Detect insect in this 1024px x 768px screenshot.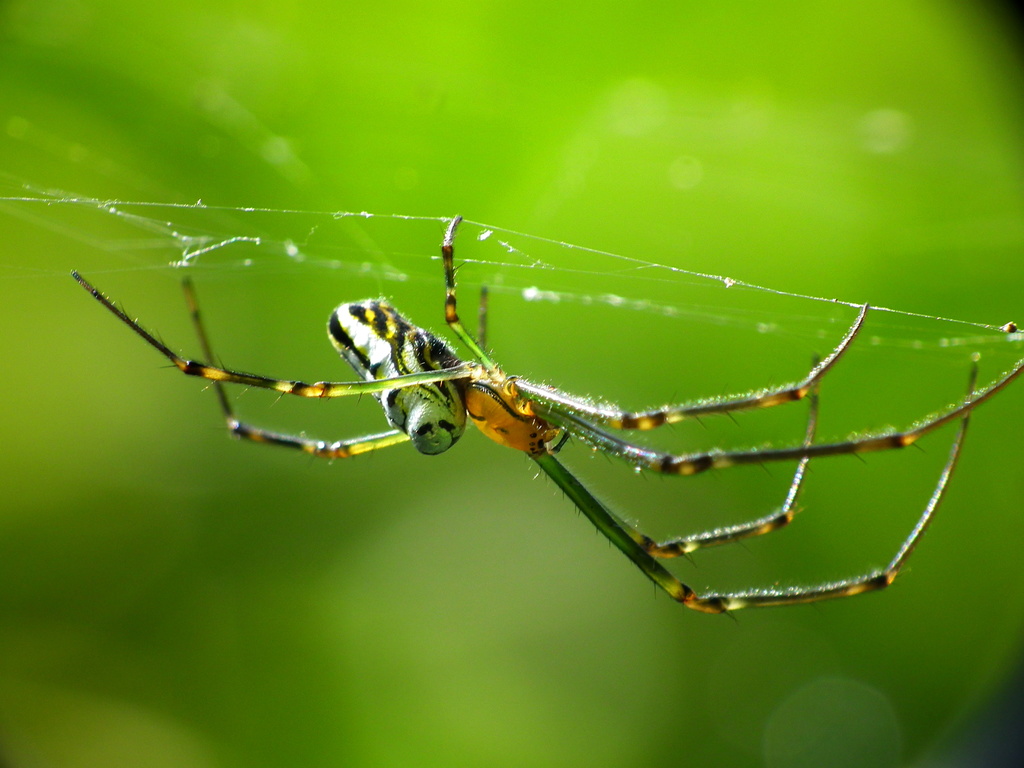
Detection: Rect(71, 214, 1023, 619).
